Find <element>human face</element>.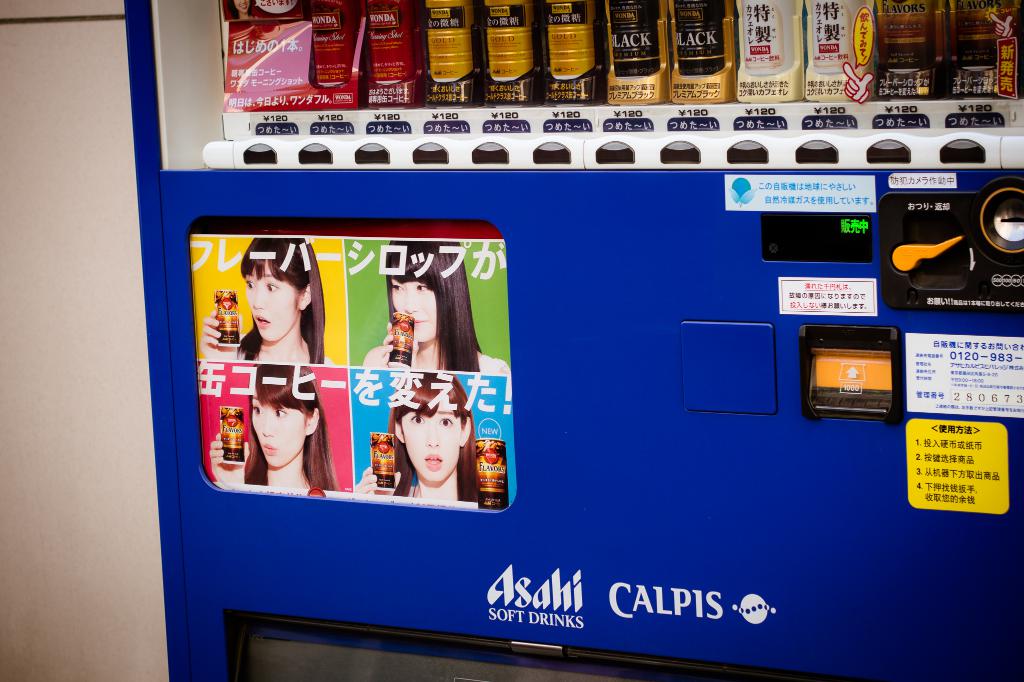
<region>391, 274, 438, 345</region>.
